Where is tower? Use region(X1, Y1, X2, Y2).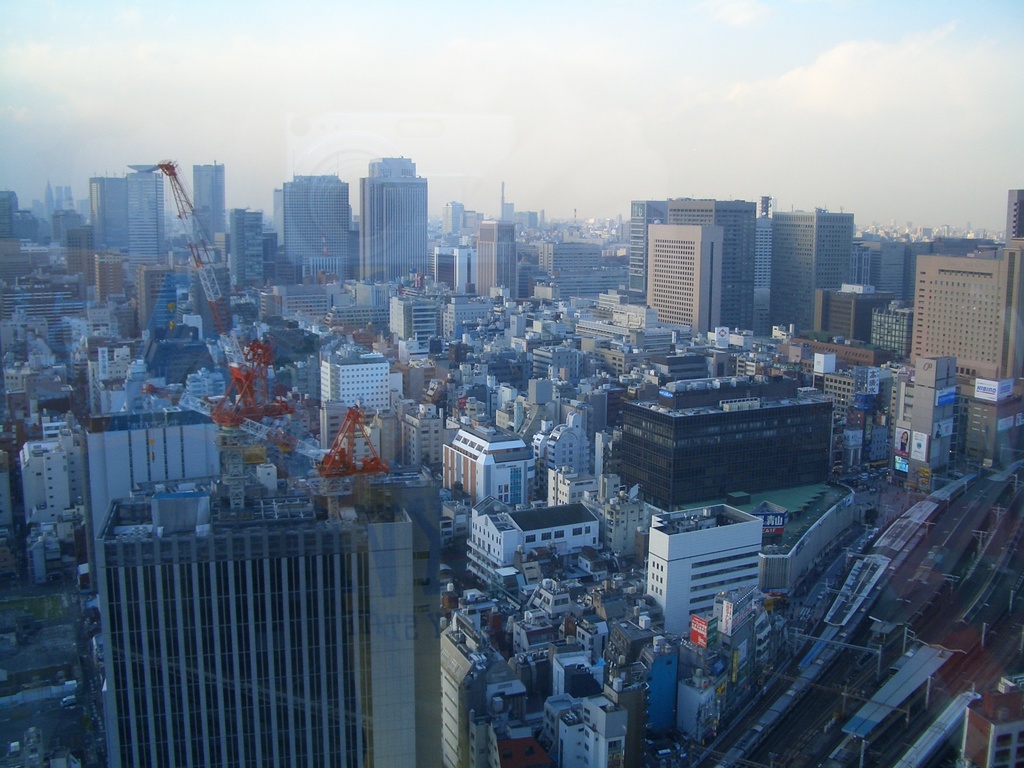
region(472, 220, 514, 299).
